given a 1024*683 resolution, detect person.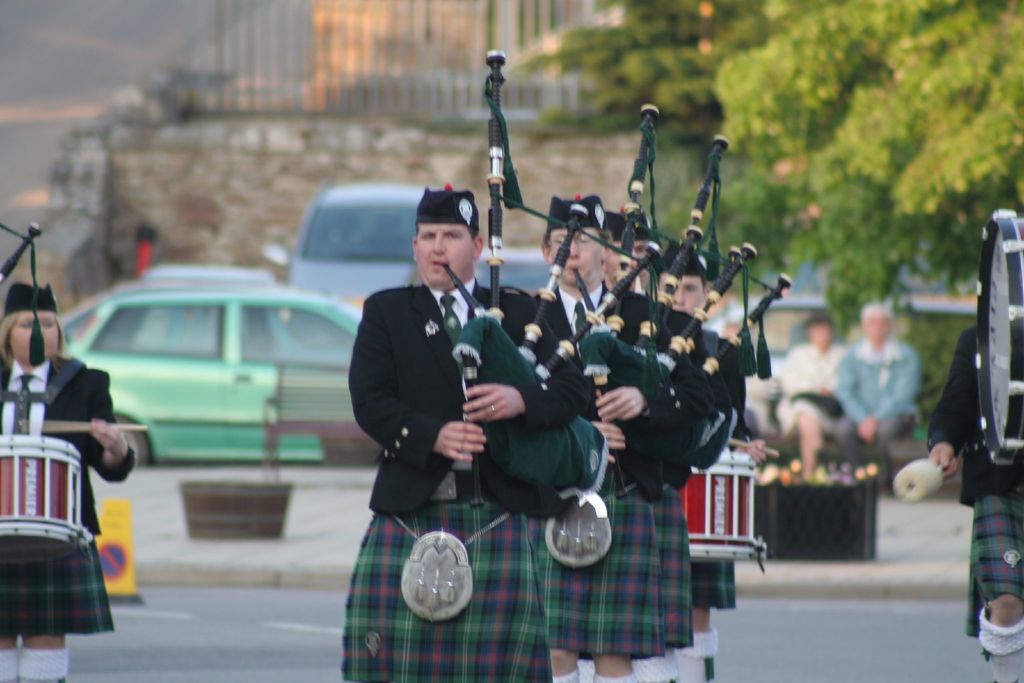
bbox(774, 315, 852, 473).
